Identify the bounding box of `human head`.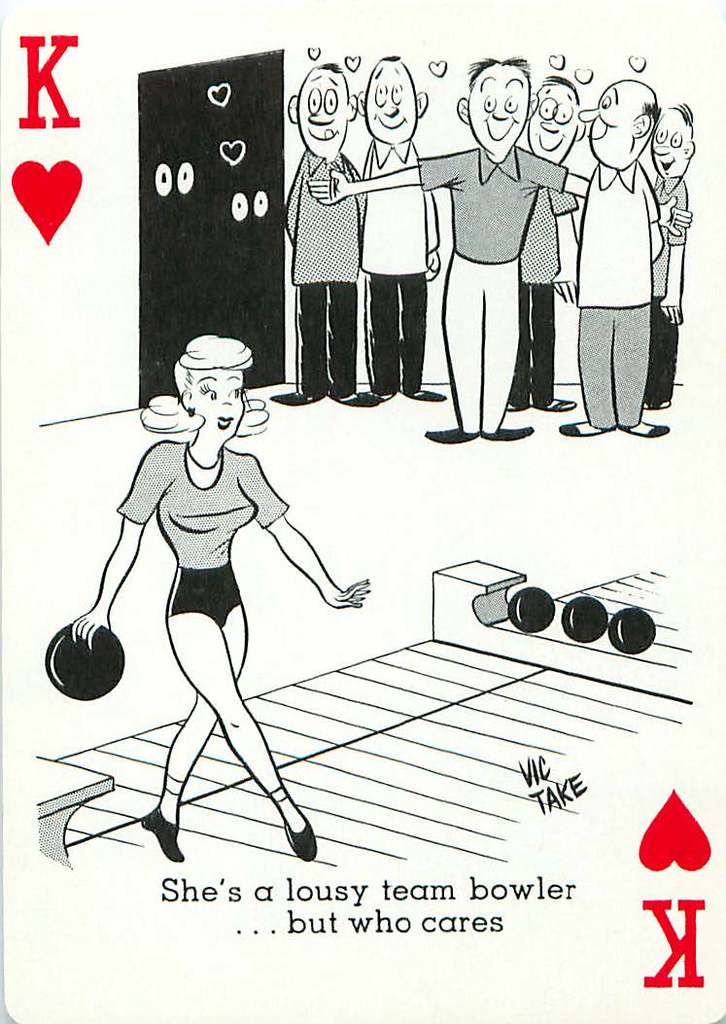
x1=574 y1=82 x2=660 y2=168.
